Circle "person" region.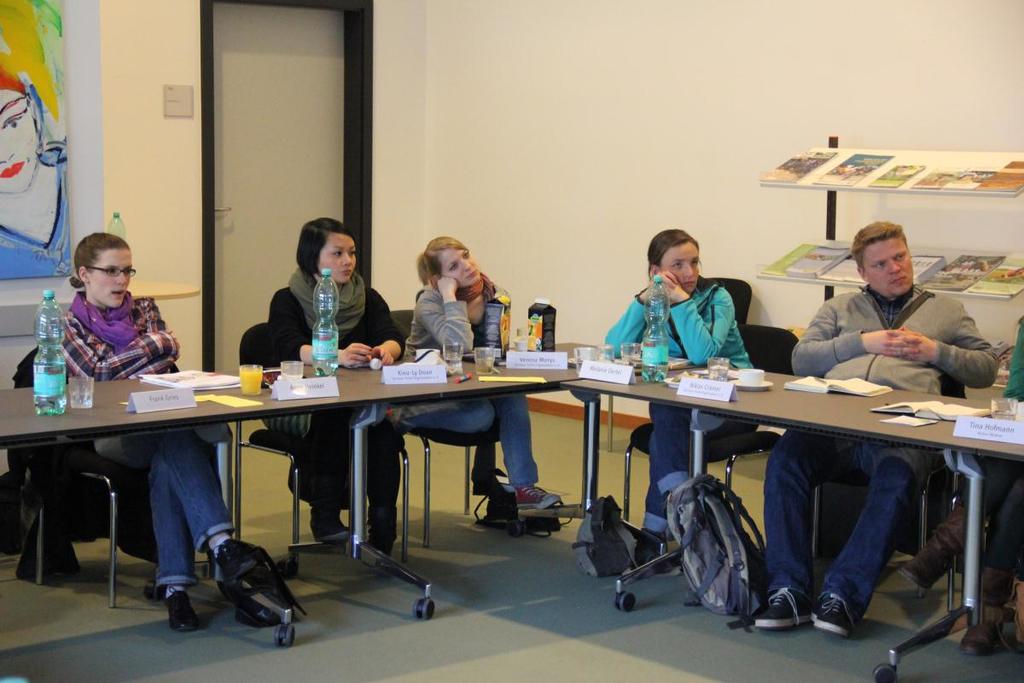
Region: box(955, 318, 1023, 647).
